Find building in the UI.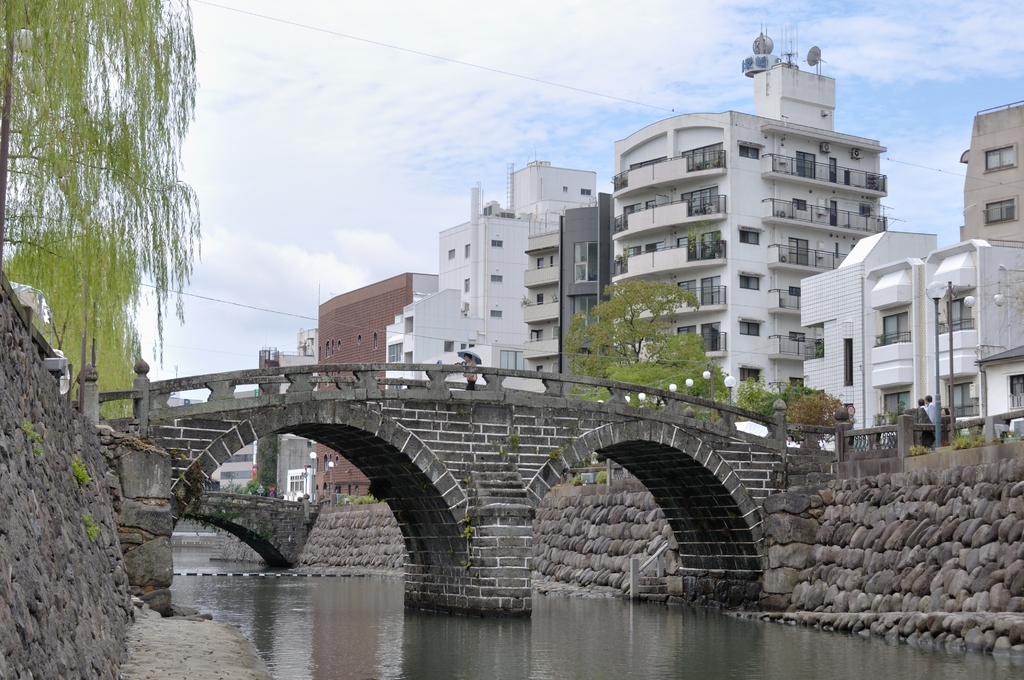
UI element at box(321, 273, 439, 499).
